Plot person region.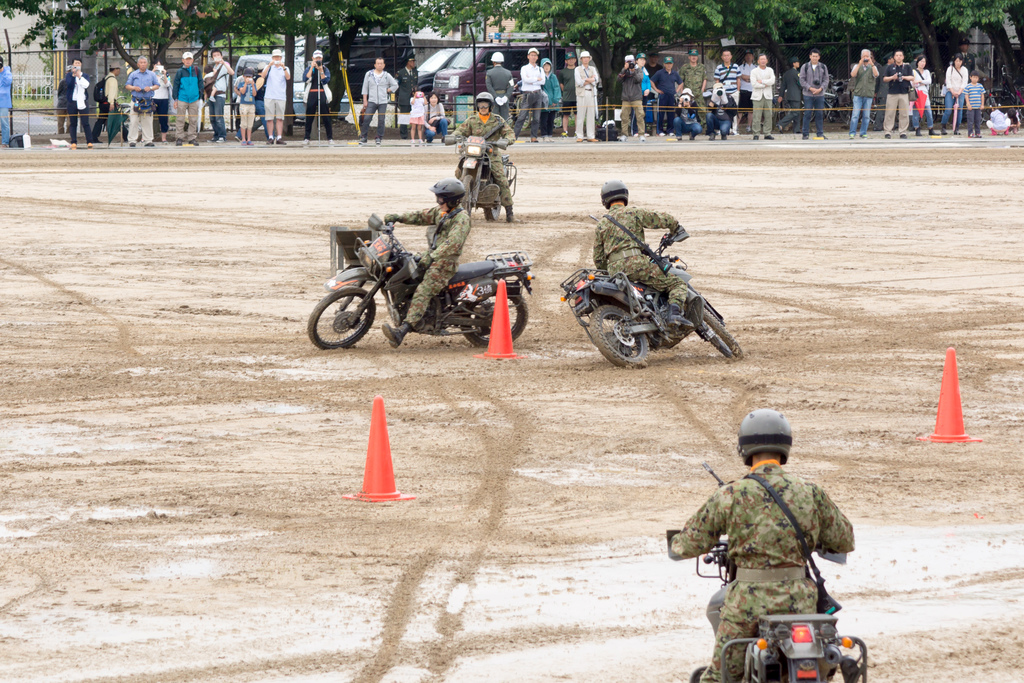
Plotted at bbox=(389, 58, 417, 104).
